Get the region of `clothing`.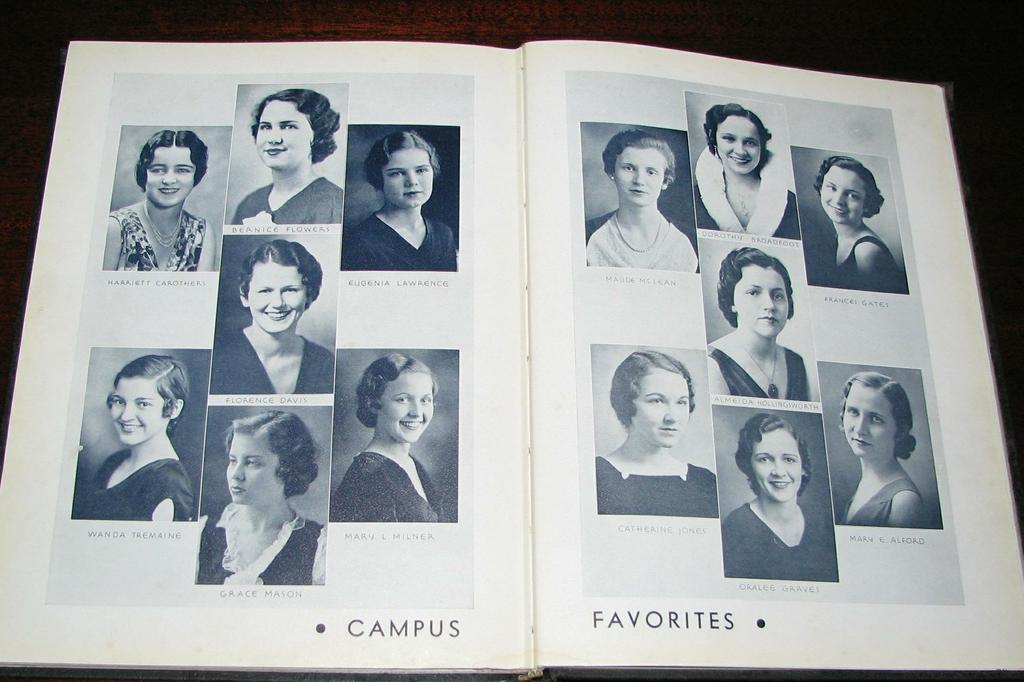
338,454,436,519.
